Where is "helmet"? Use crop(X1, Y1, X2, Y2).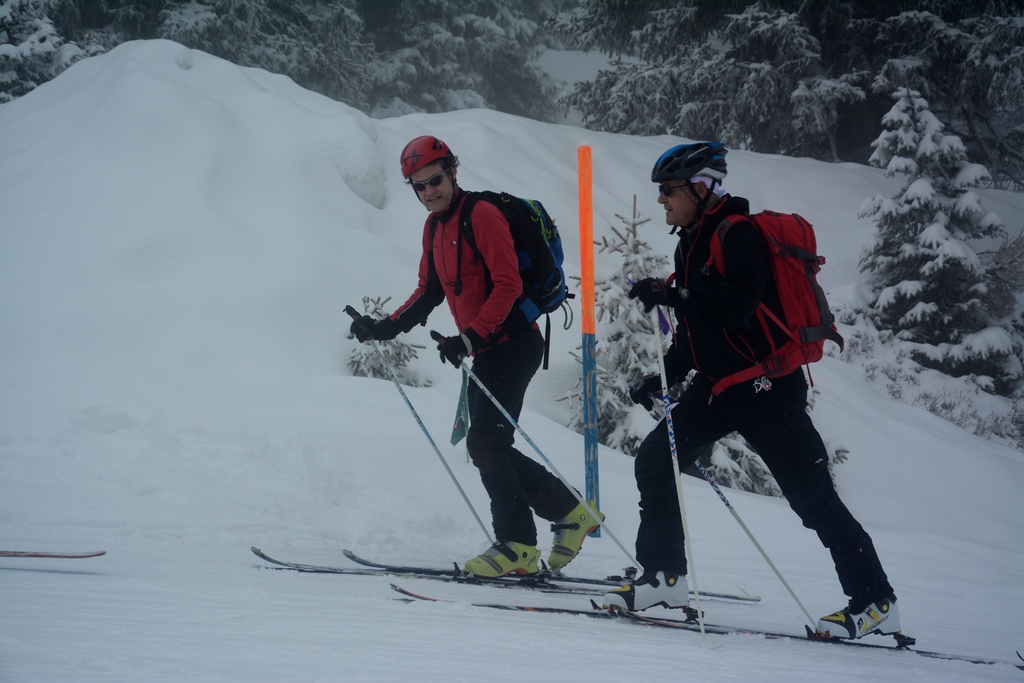
crop(651, 138, 735, 222).
